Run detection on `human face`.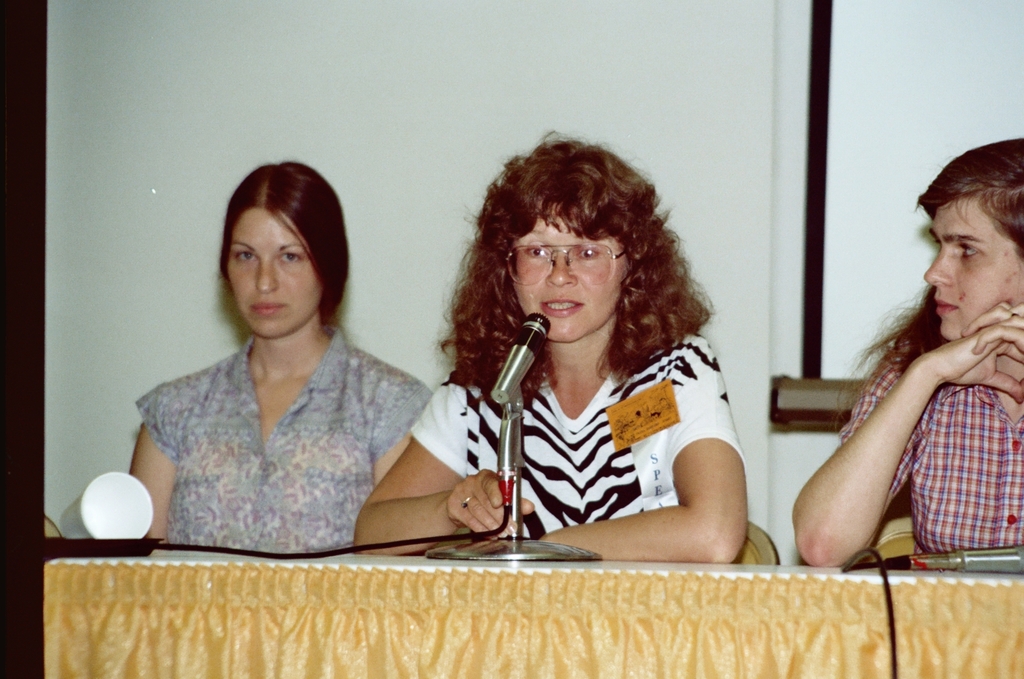
Result: left=508, top=214, right=635, bottom=343.
